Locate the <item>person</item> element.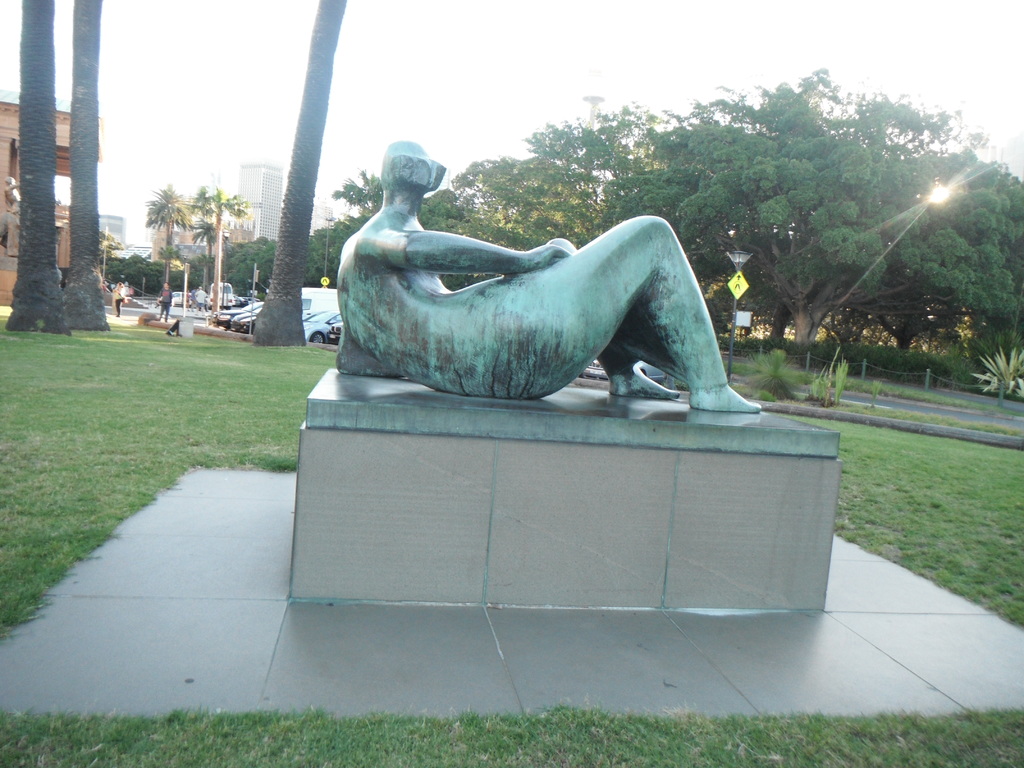
Element bbox: {"left": 100, "top": 280, "right": 109, "bottom": 294}.
